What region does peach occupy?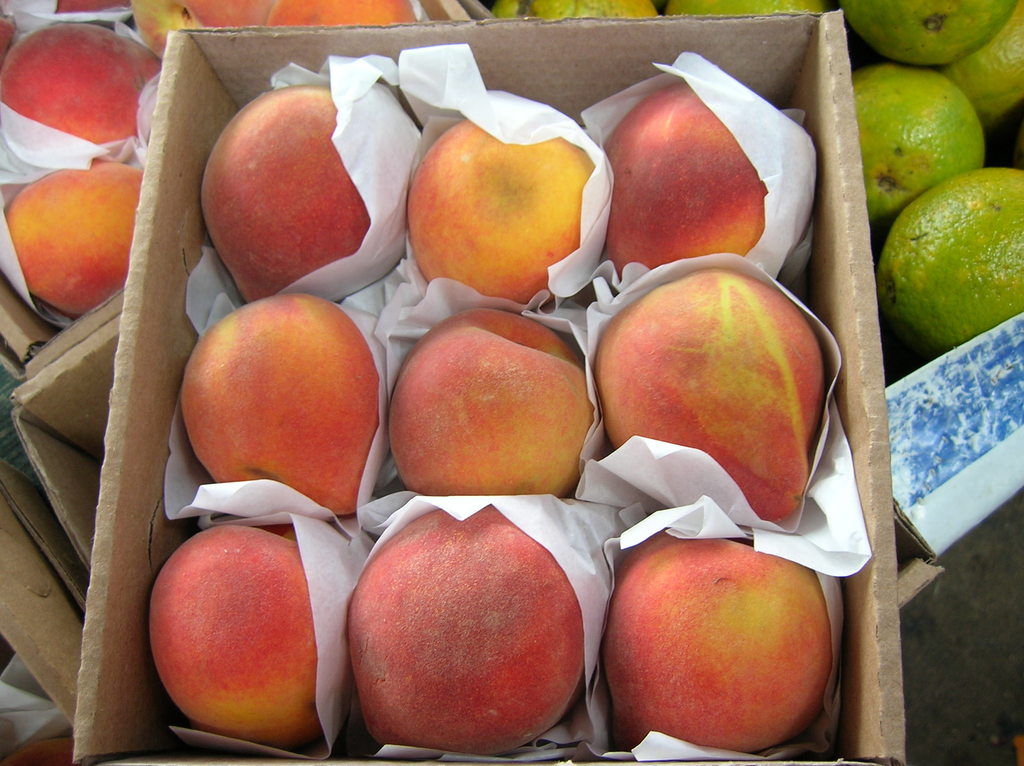
x1=389, y1=307, x2=593, y2=499.
